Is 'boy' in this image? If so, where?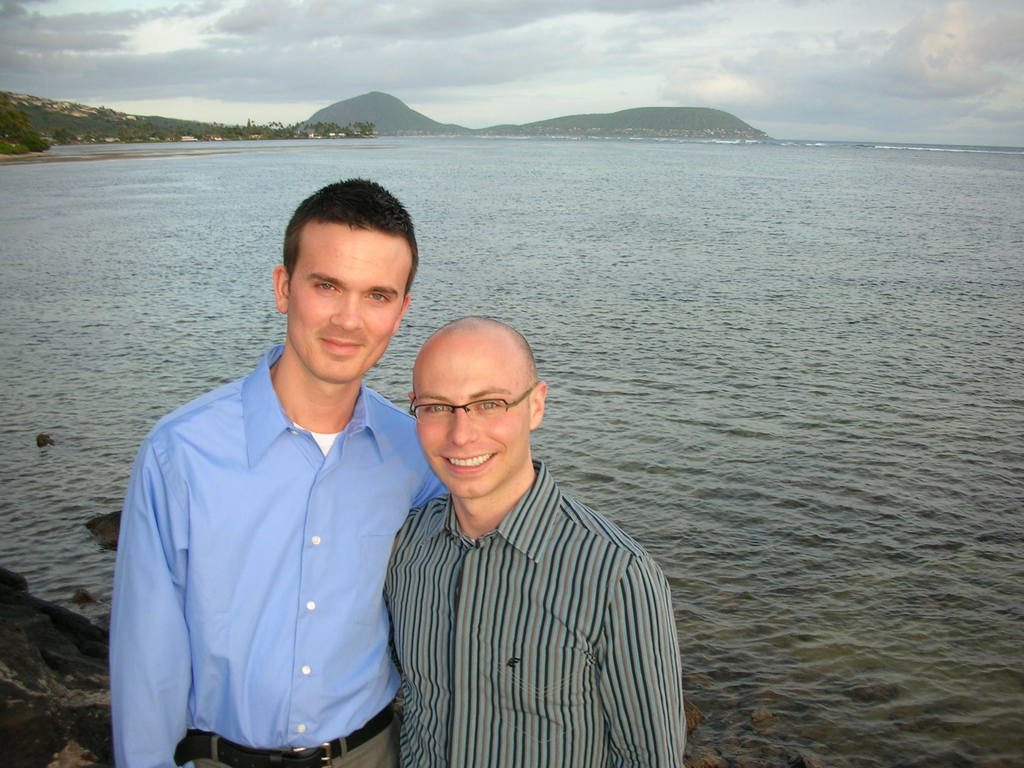
Yes, at select_region(128, 162, 441, 767).
